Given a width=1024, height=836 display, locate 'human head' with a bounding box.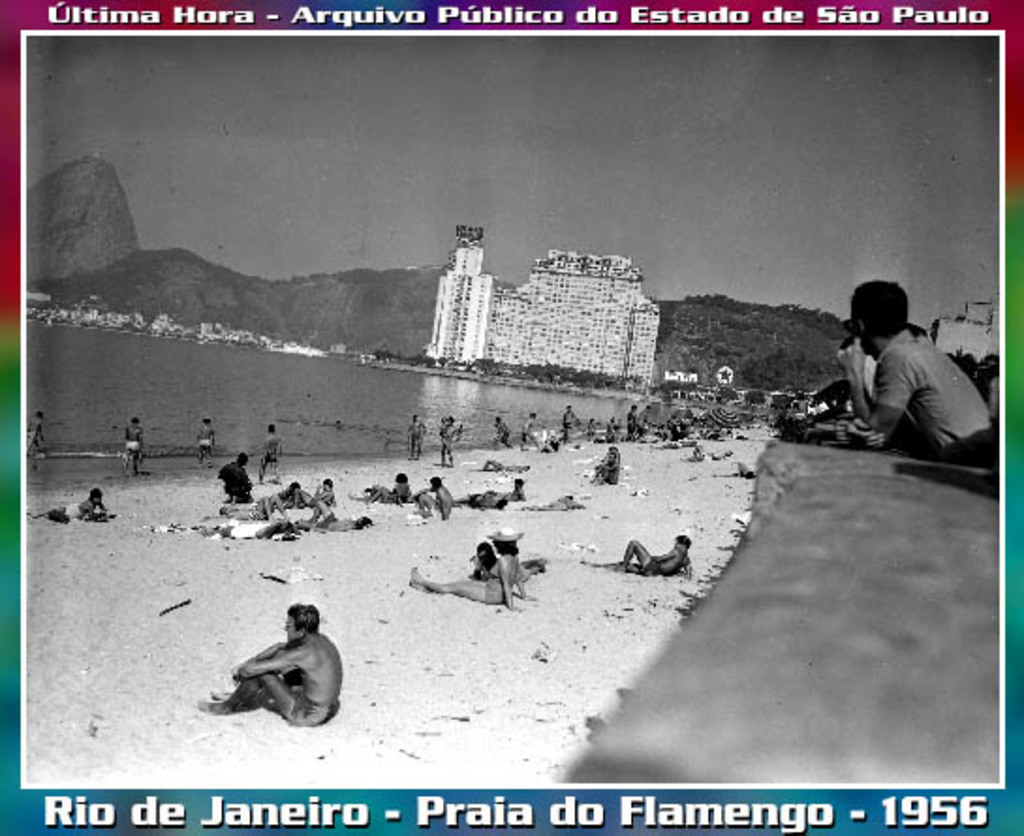
Located: [86,485,101,507].
